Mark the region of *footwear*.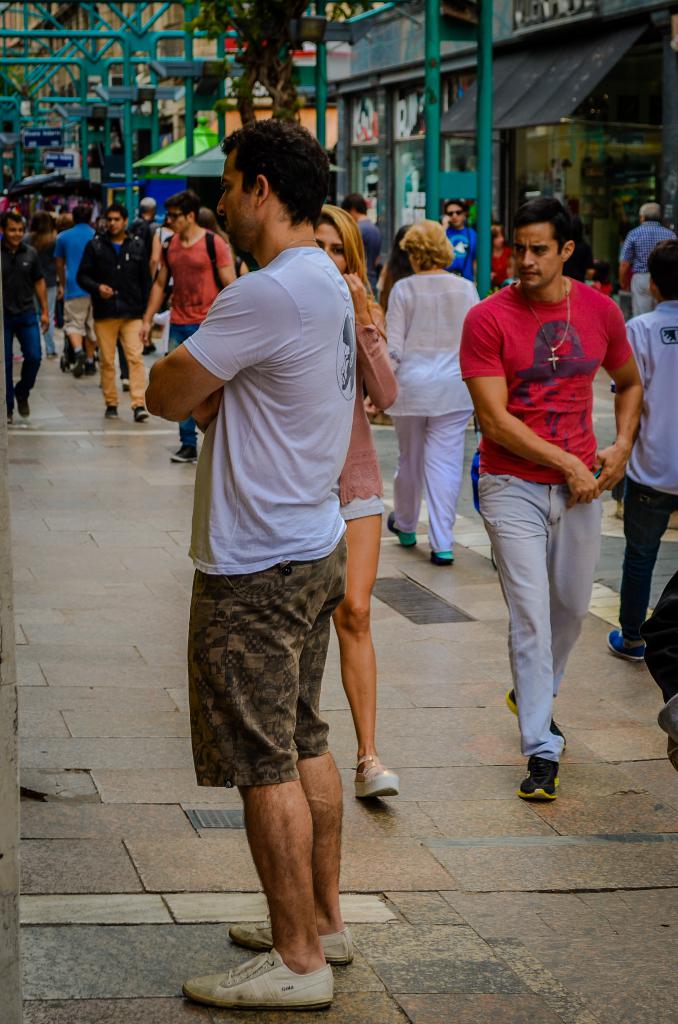
Region: (x1=102, y1=407, x2=119, y2=421).
